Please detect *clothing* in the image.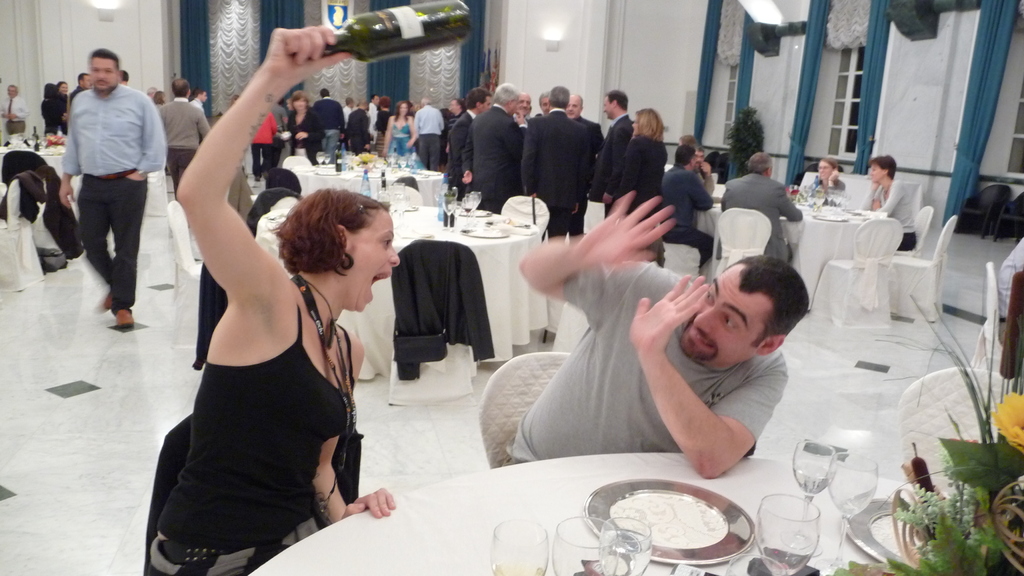
(x1=172, y1=273, x2=334, y2=529).
